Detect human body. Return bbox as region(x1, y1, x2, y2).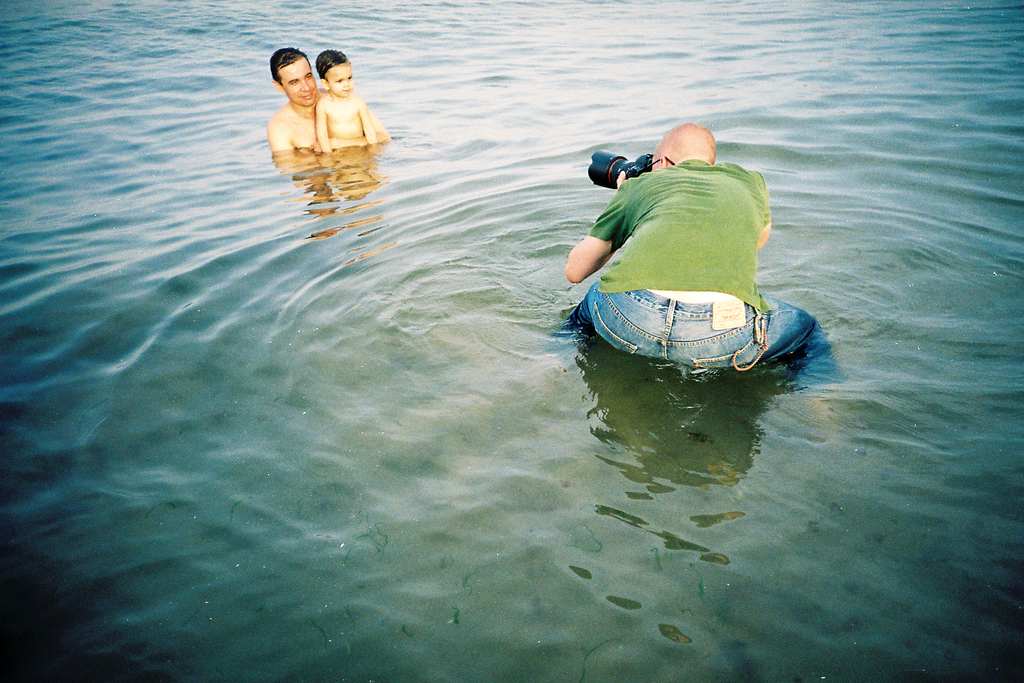
region(267, 42, 396, 156).
